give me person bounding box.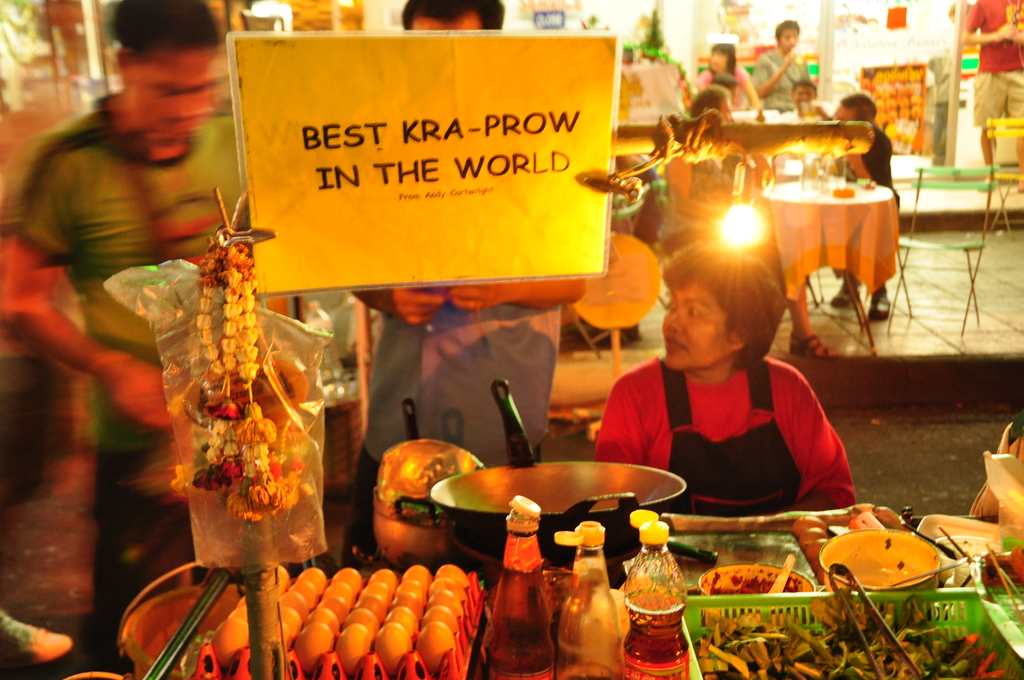
(824, 88, 897, 323).
